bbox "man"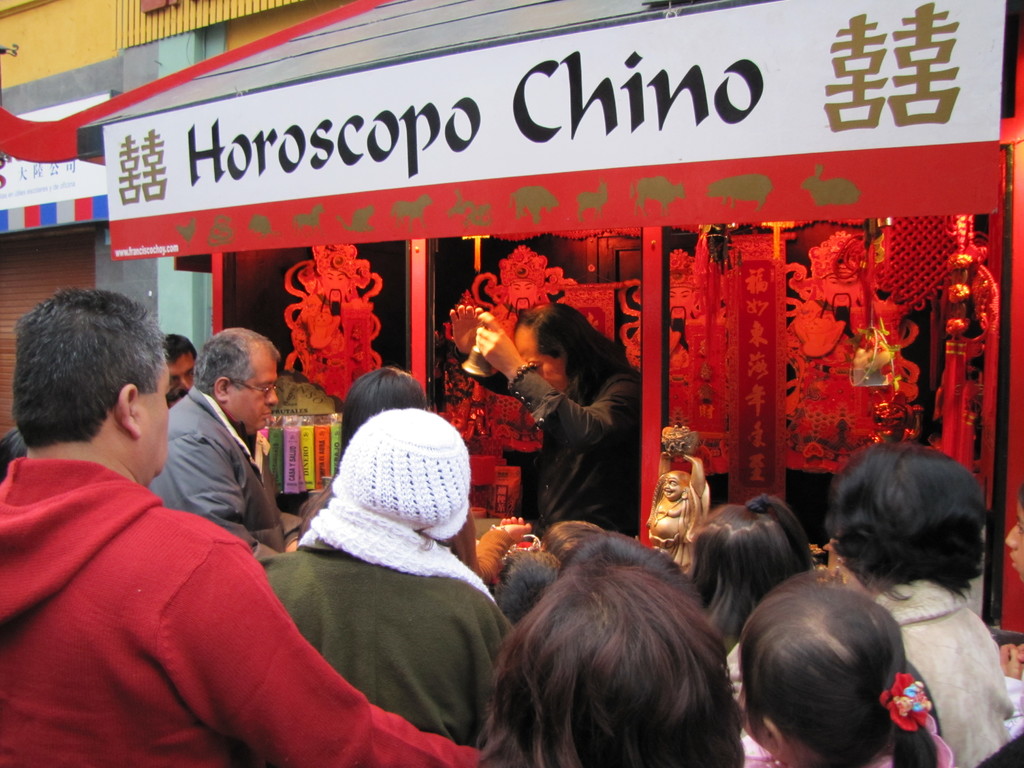
<region>644, 454, 713, 581</region>
